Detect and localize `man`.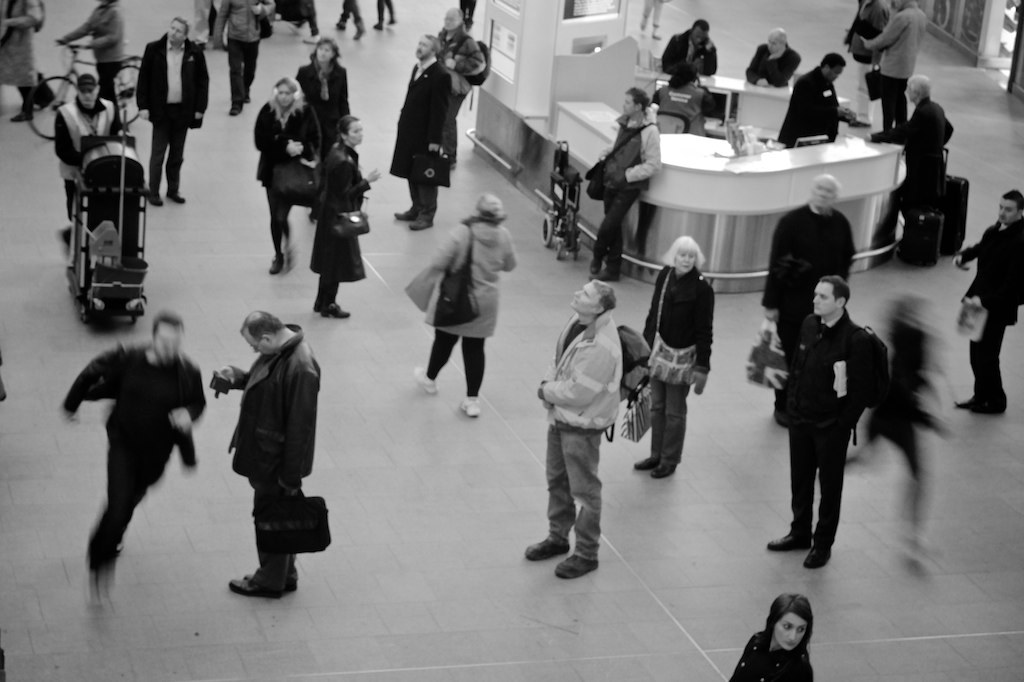
Localized at [x1=860, y1=0, x2=928, y2=130].
